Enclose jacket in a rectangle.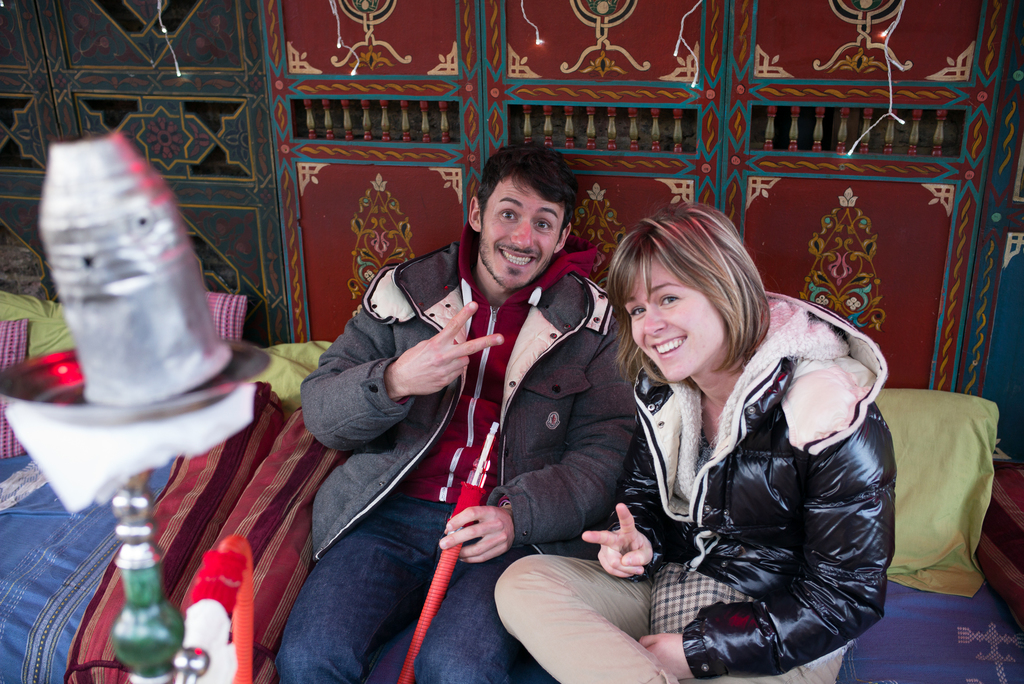
{"left": 299, "top": 237, "right": 639, "bottom": 567}.
